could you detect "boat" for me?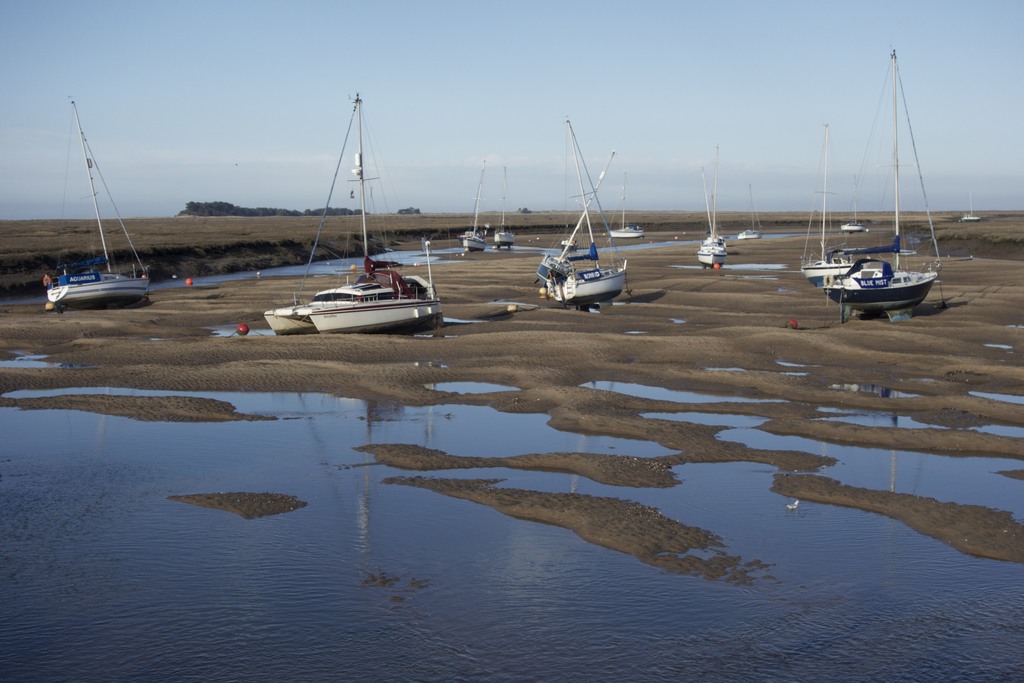
Detection result: (801, 127, 850, 299).
